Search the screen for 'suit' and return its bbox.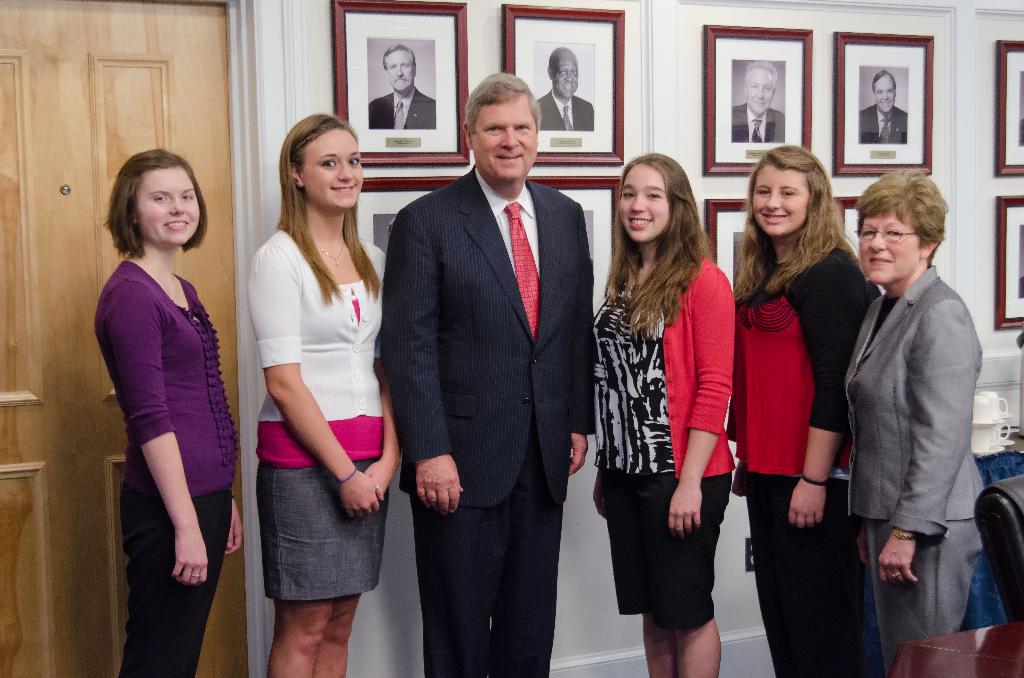
Found: [369, 83, 435, 127].
